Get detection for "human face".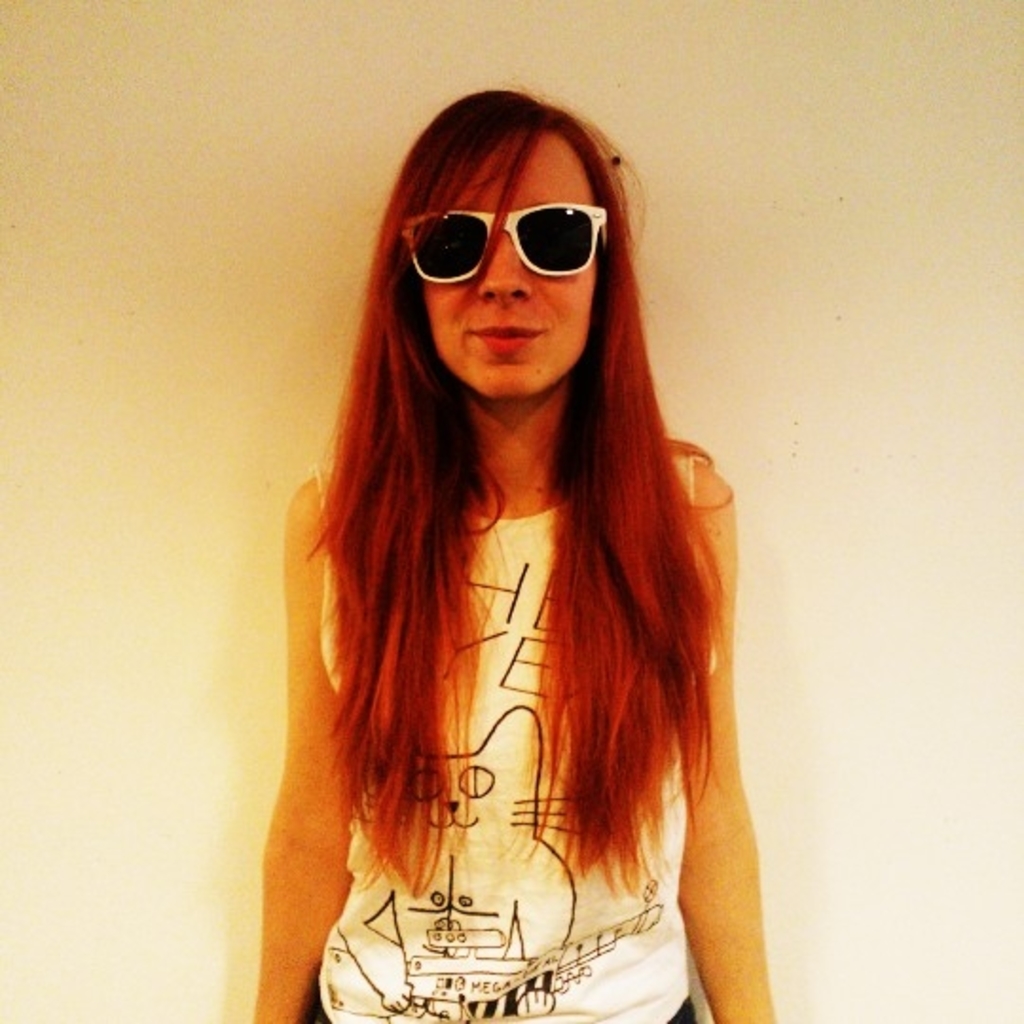
Detection: <box>430,140,597,396</box>.
